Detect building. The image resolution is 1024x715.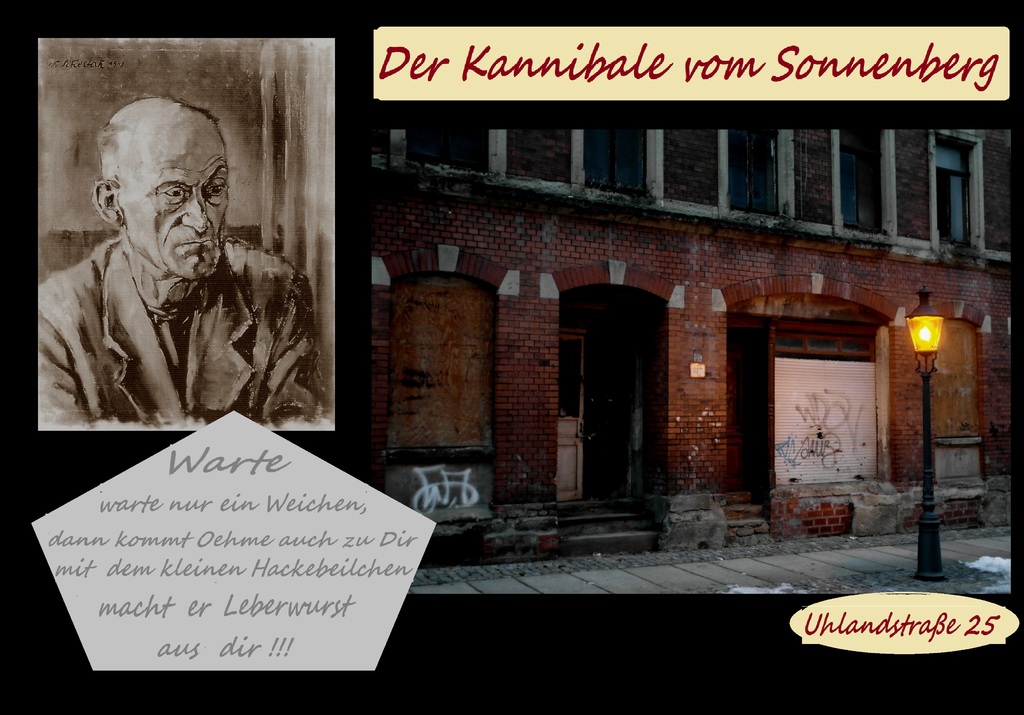
[367,127,1012,584].
